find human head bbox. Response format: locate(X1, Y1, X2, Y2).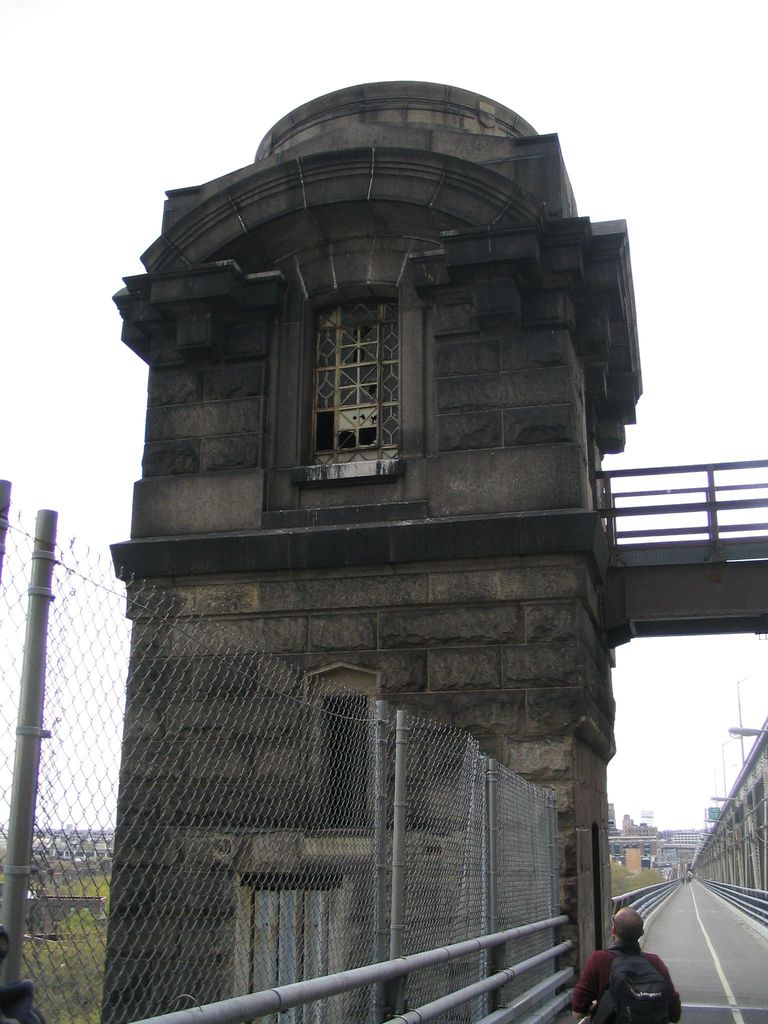
locate(615, 910, 644, 941).
